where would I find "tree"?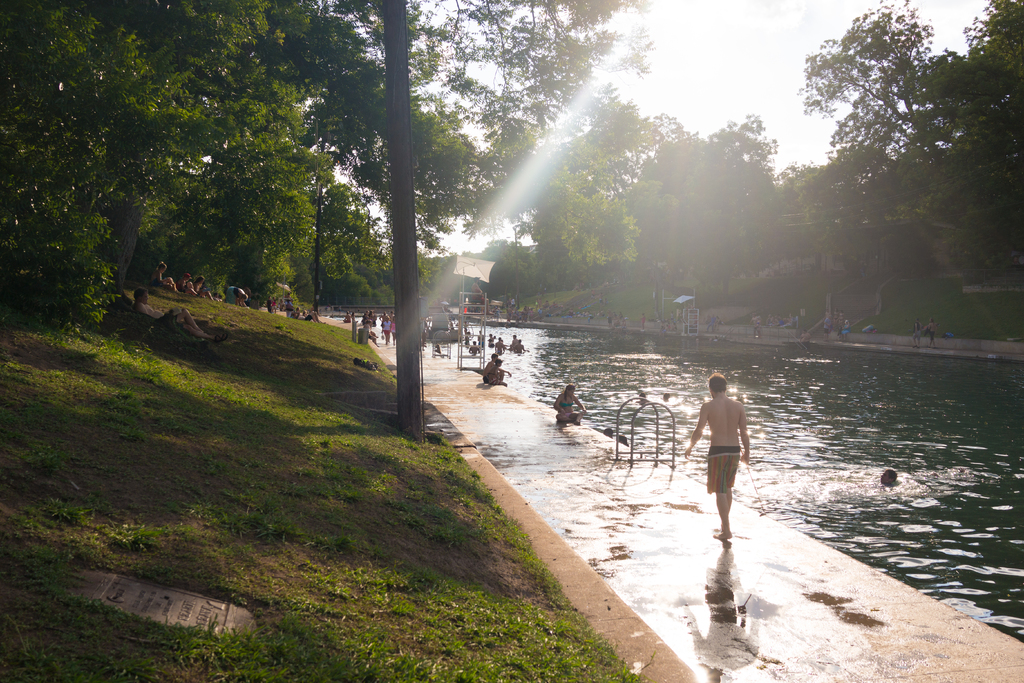
At [640,111,804,421].
